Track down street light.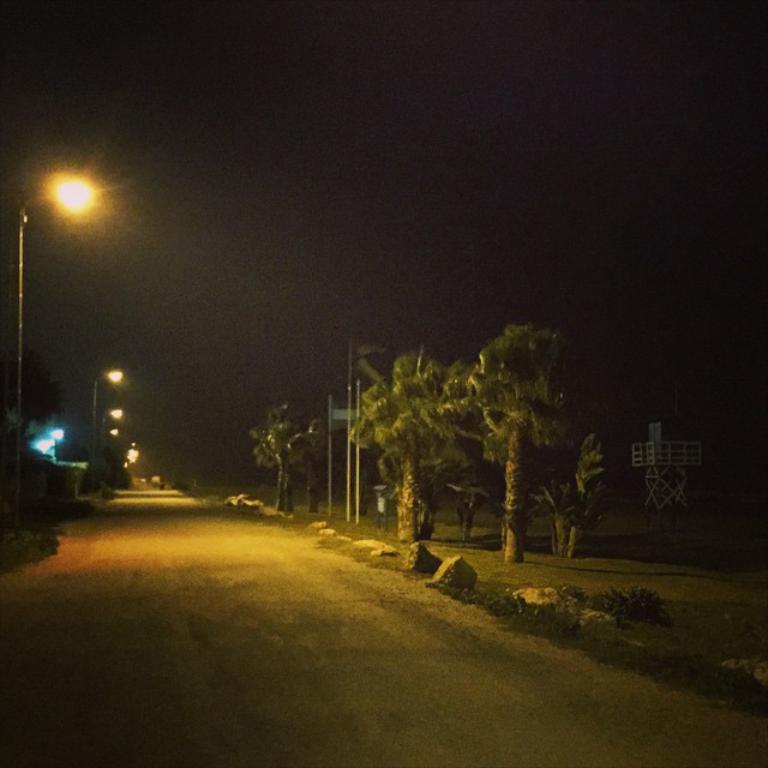
Tracked to [left=101, top=404, right=126, bottom=438].
